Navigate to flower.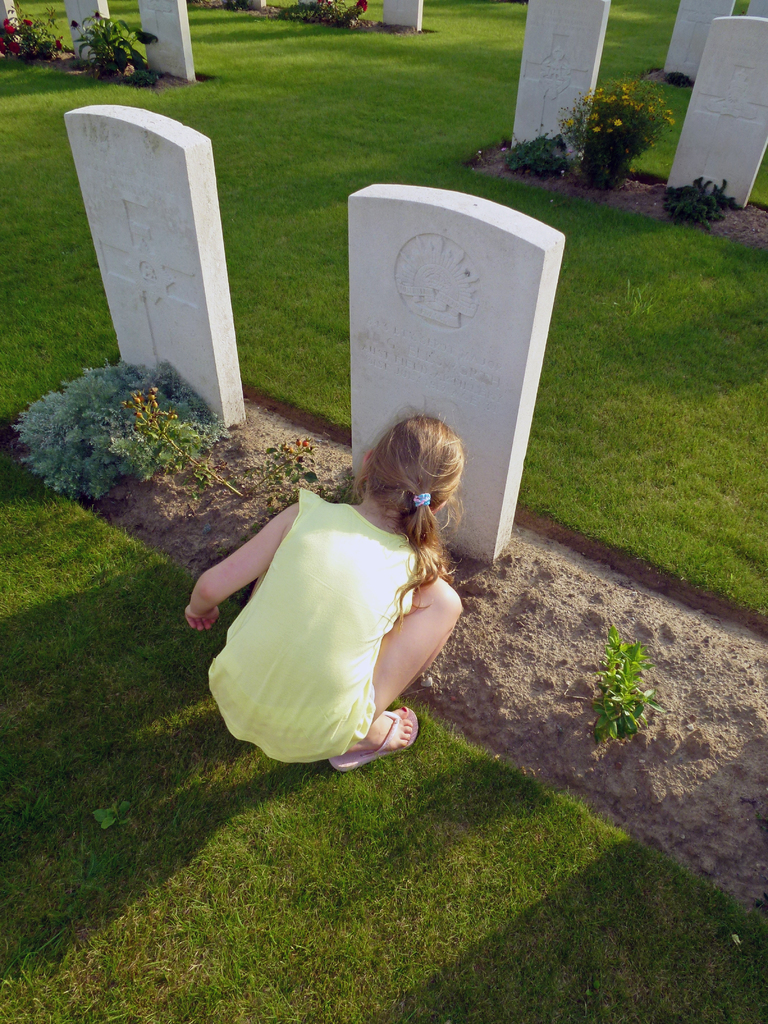
Navigation target: <region>353, 0, 367, 15</region>.
